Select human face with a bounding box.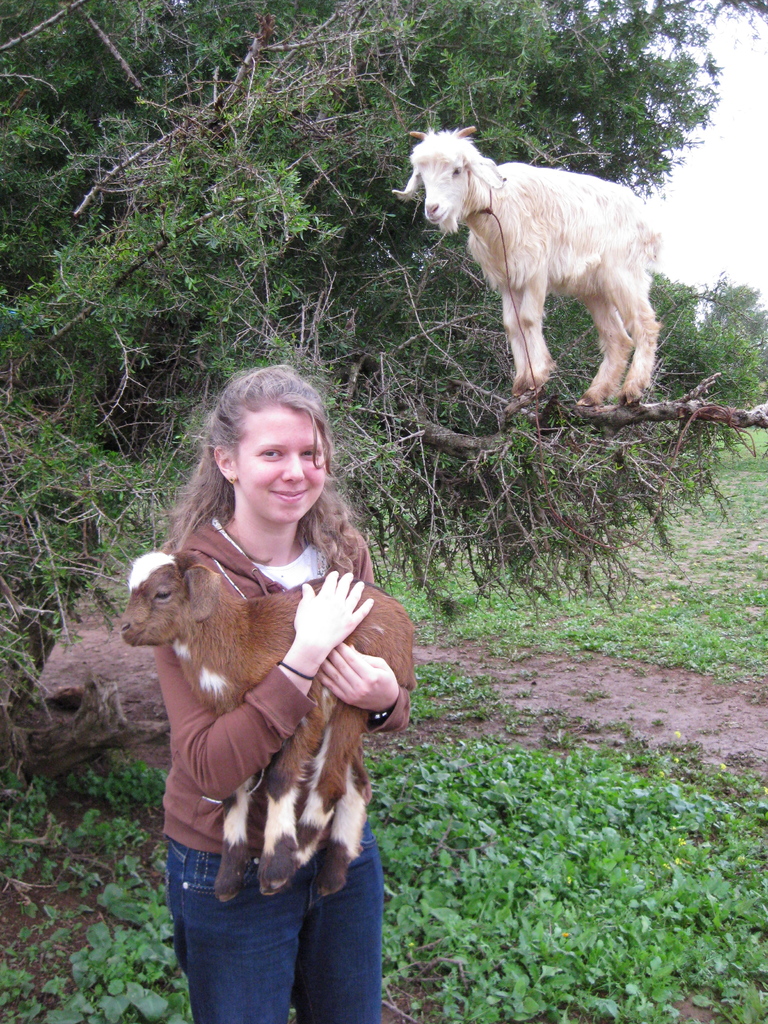
[left=234, top=410, right=324, bottom=522].
